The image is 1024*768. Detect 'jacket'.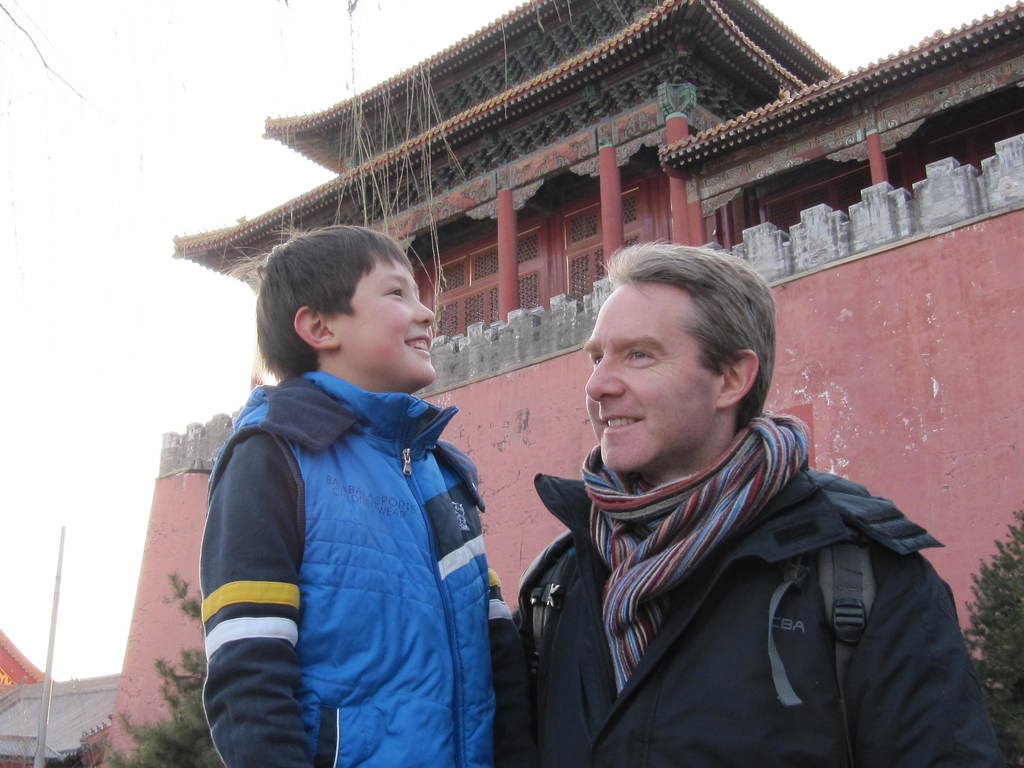
Detection: crop(484, 472, 1005, 767).
